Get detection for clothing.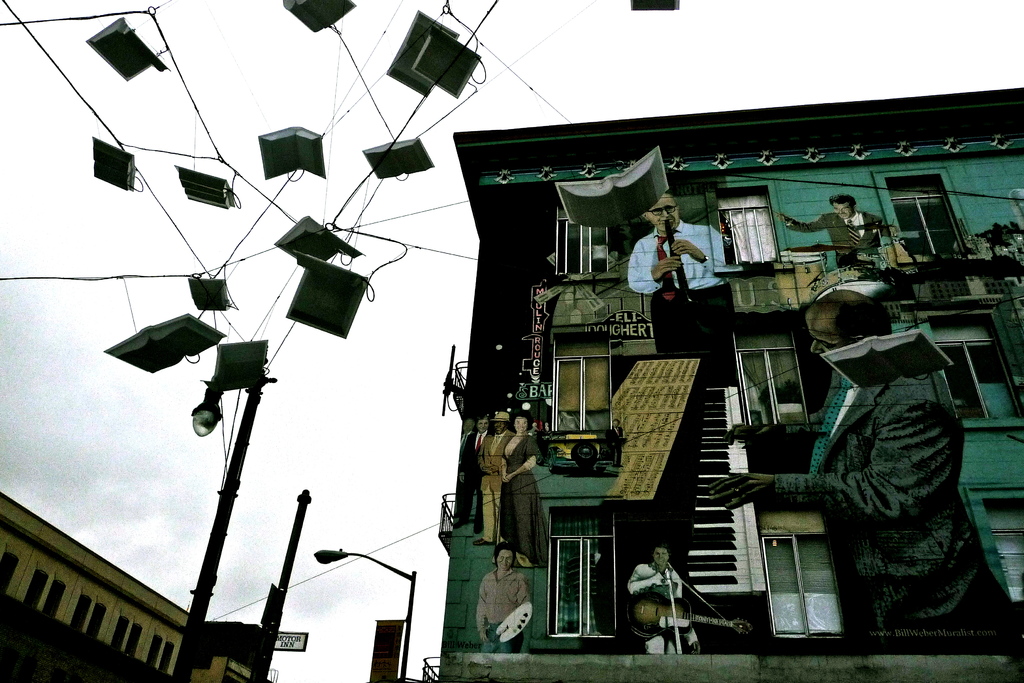
Detection: BBox(477, 427, 516, 543).
